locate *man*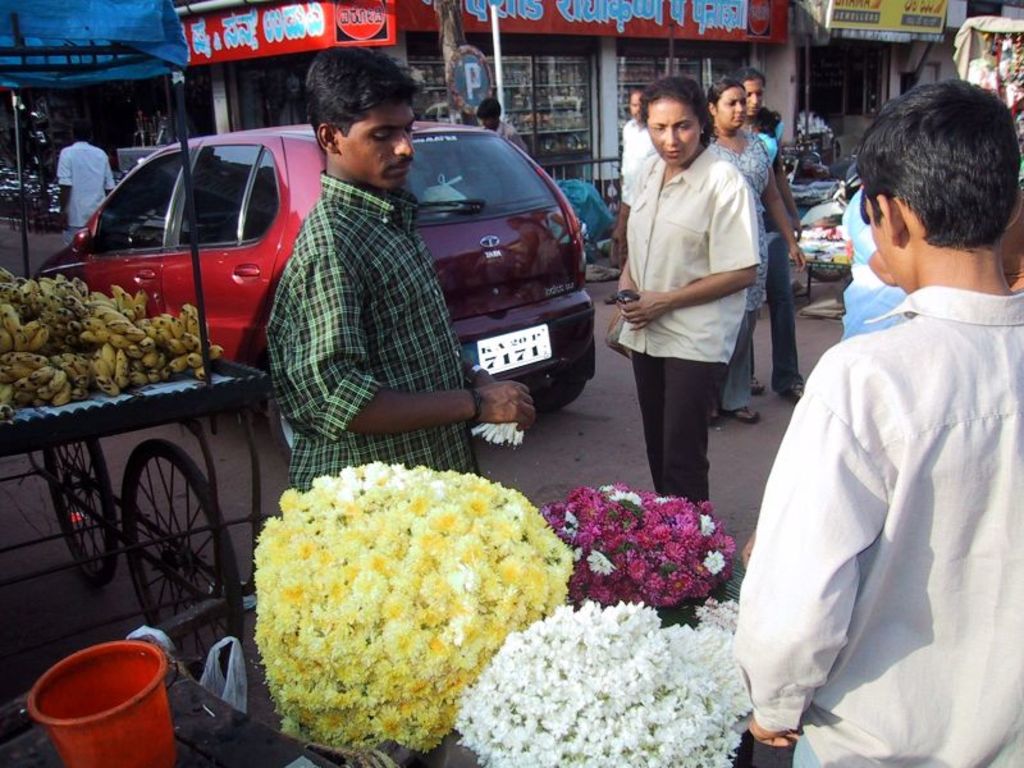
select_region(270, 42, 531, 489)
